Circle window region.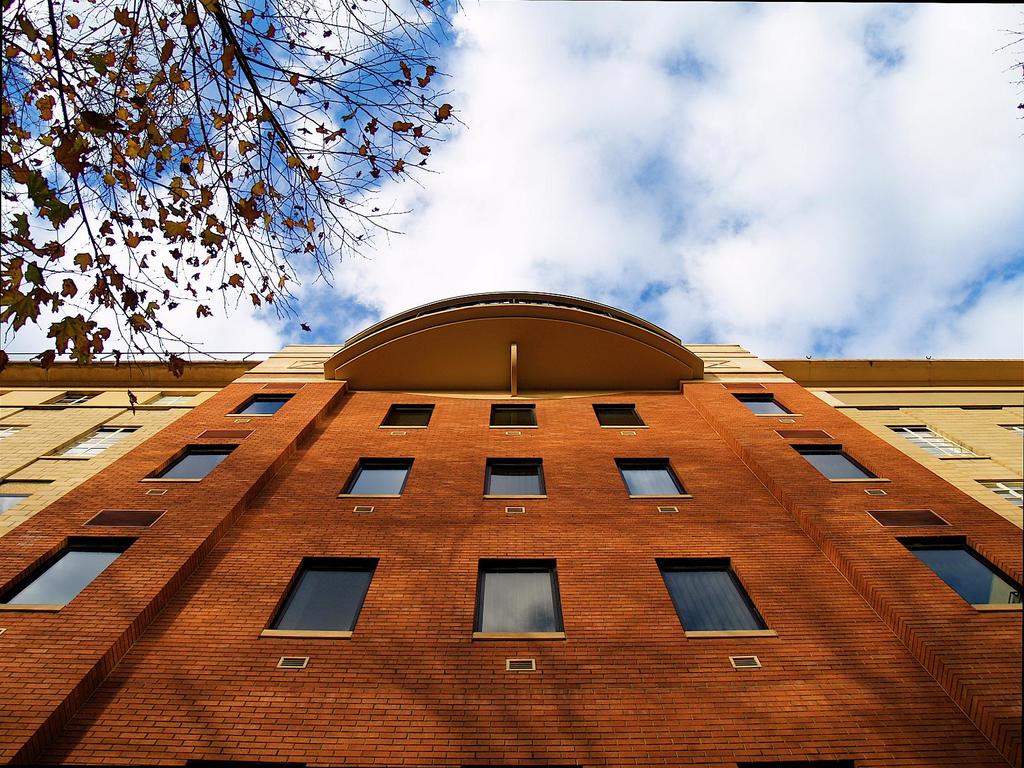
Region: region(148, 450, 236, 479).
